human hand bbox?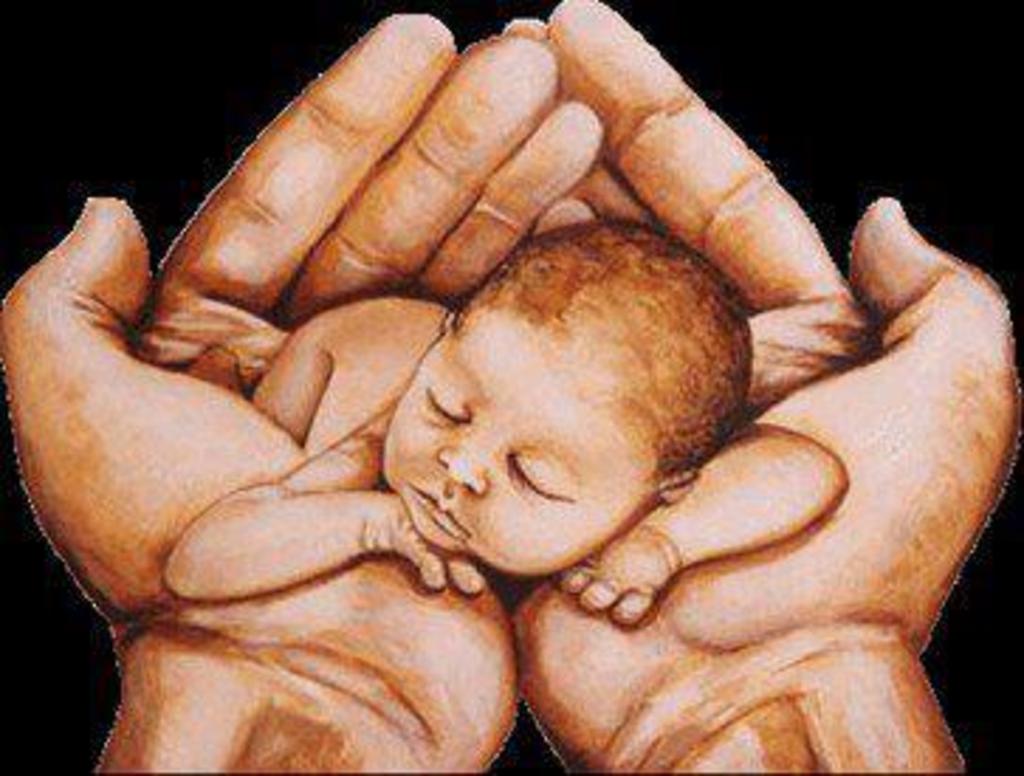
(x1=513, y1=0, x2=1021, y2=773)
